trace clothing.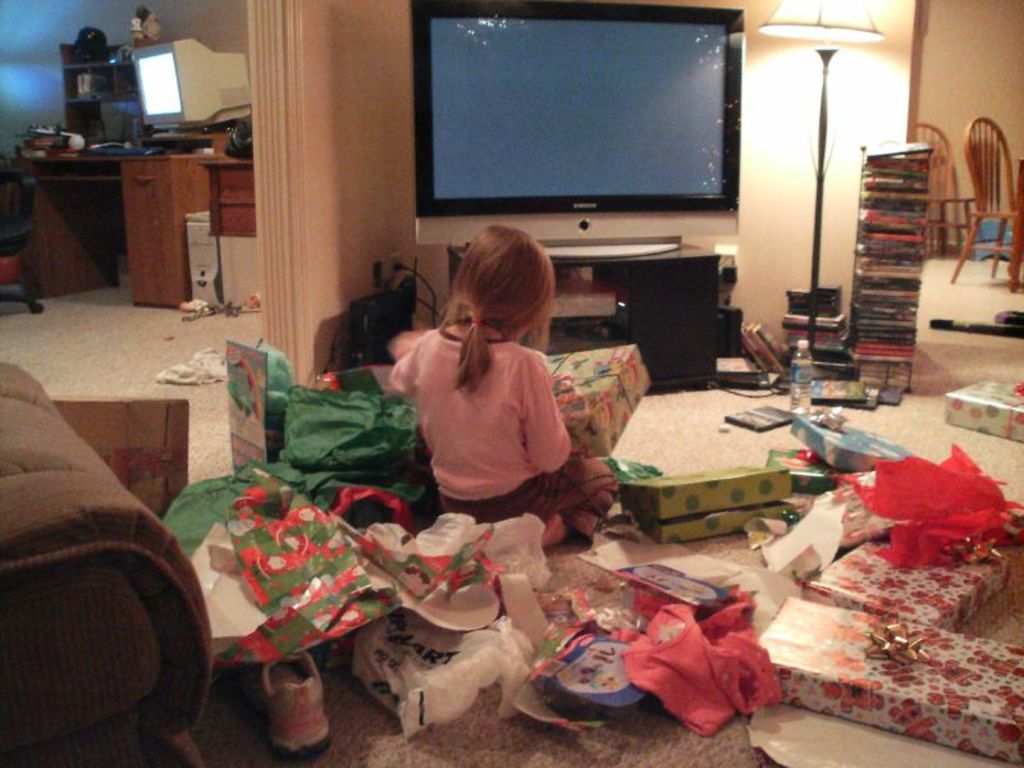
Traced to select_region(392, 287, 599, 536).
